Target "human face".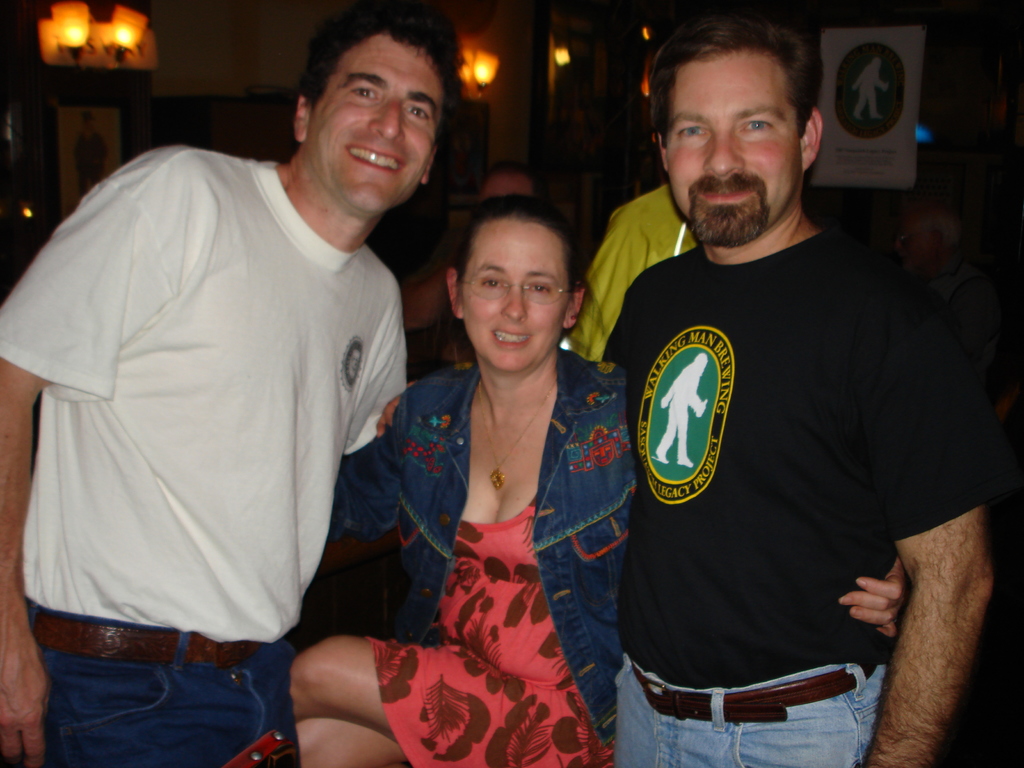
Target region: (310, 35, 440, 214).
